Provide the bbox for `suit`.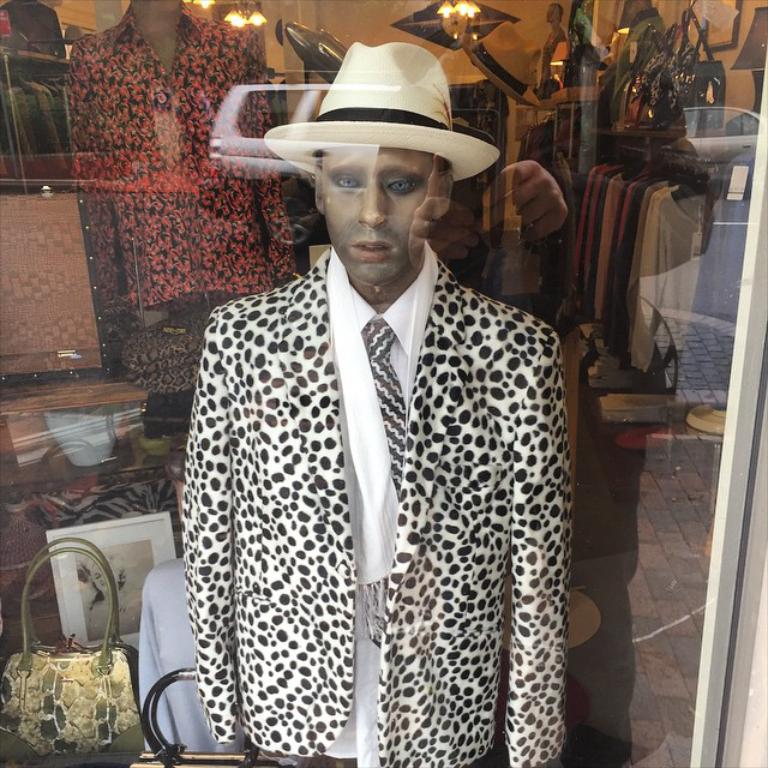
133 166 593 766.
